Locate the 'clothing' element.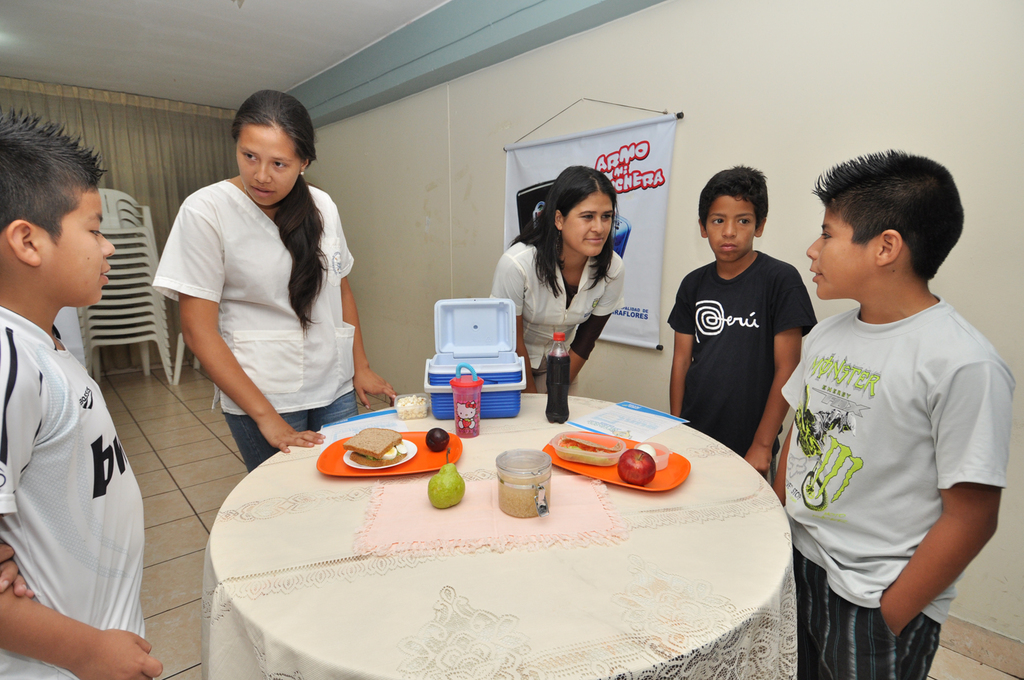
Element bbox: 0,302,146,679.
